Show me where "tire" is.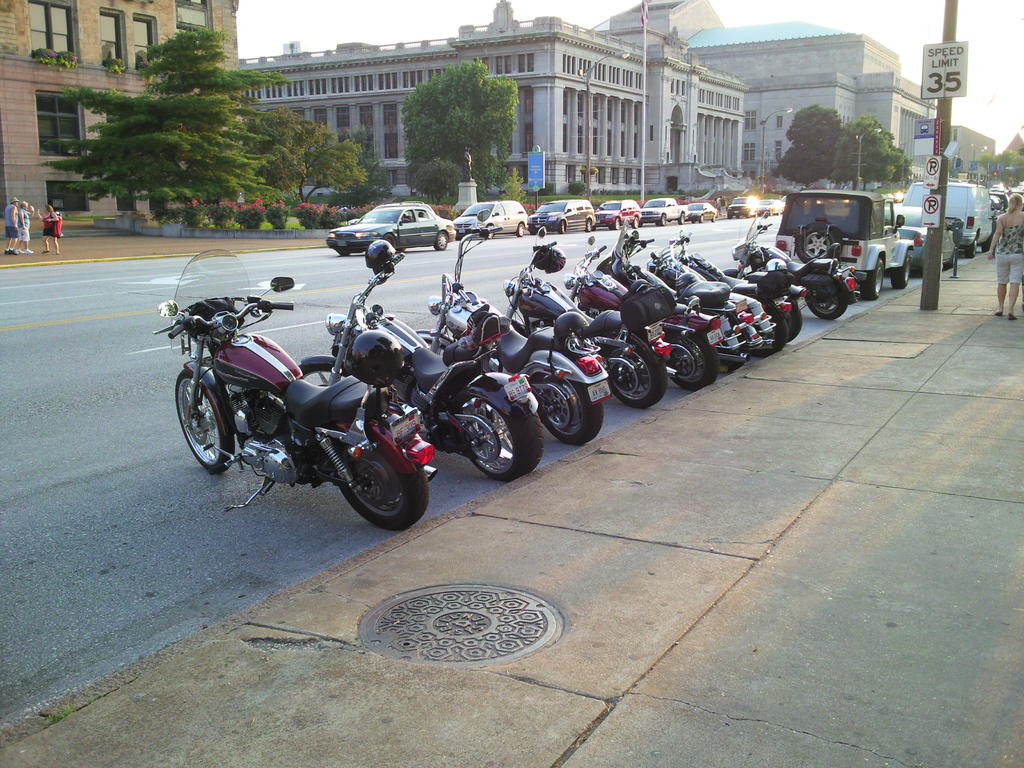
"tire" is at BBox(746, 212, 751, 223).
